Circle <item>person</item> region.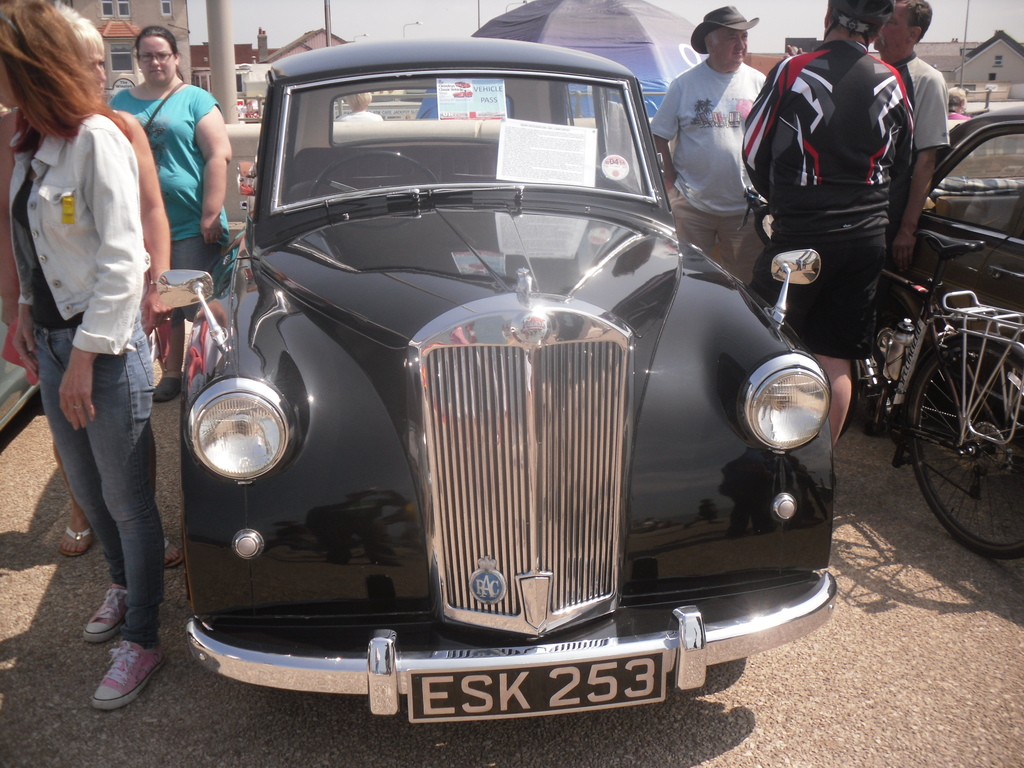
Region: 0, 3, 175, 564.
